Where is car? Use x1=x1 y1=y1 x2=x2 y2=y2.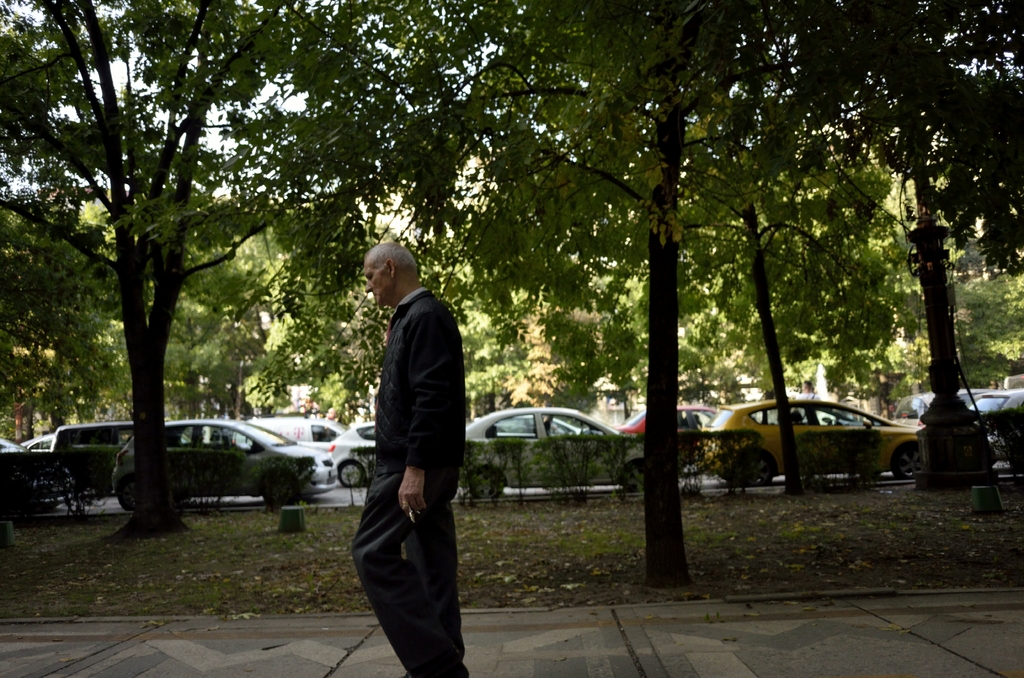
x1=47 y1=423 x2=191 y2=499.
